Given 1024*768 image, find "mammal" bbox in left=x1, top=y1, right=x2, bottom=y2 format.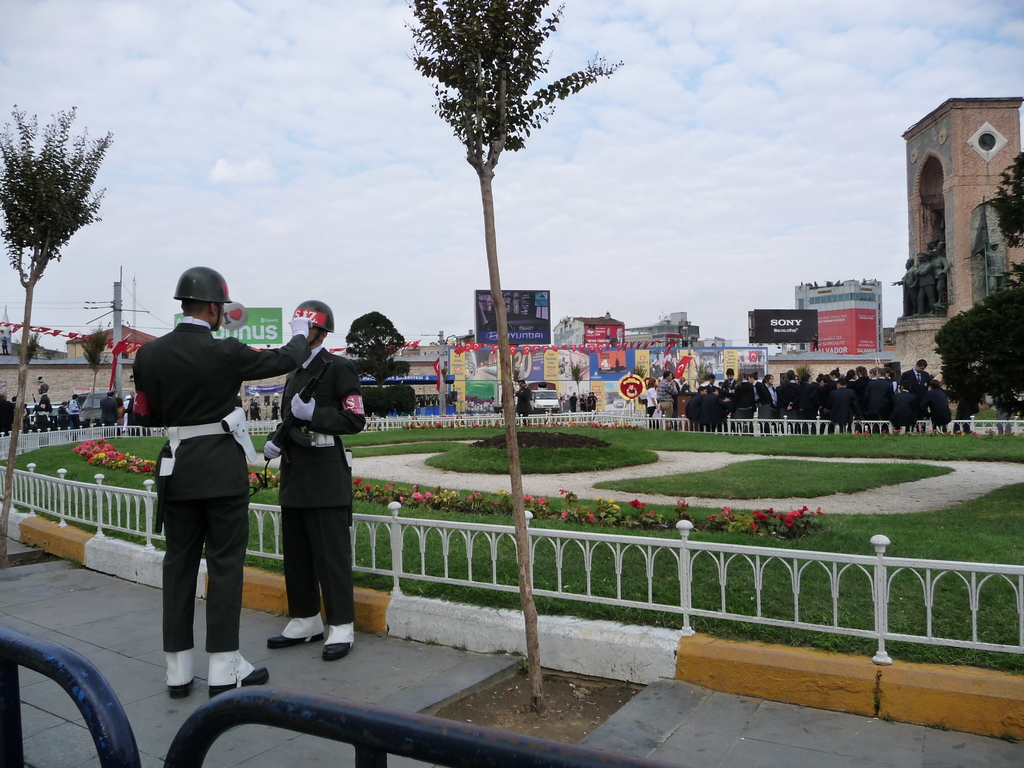
left=580, top=391, right=587, bottom=413.
